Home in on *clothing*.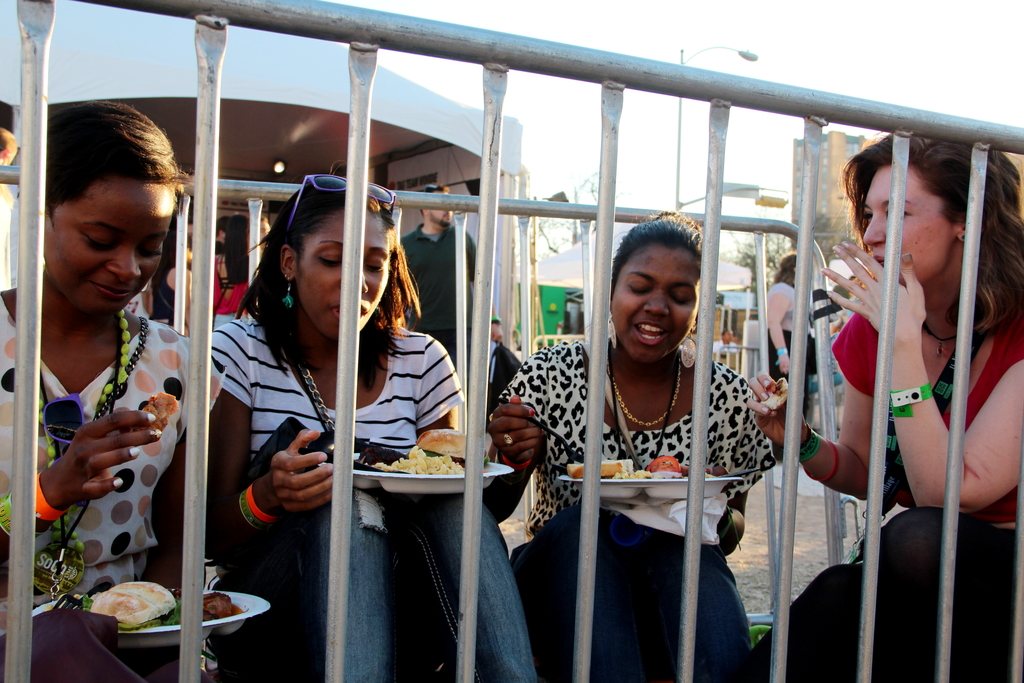
Homed in at box(0, 296, 273, 682).
